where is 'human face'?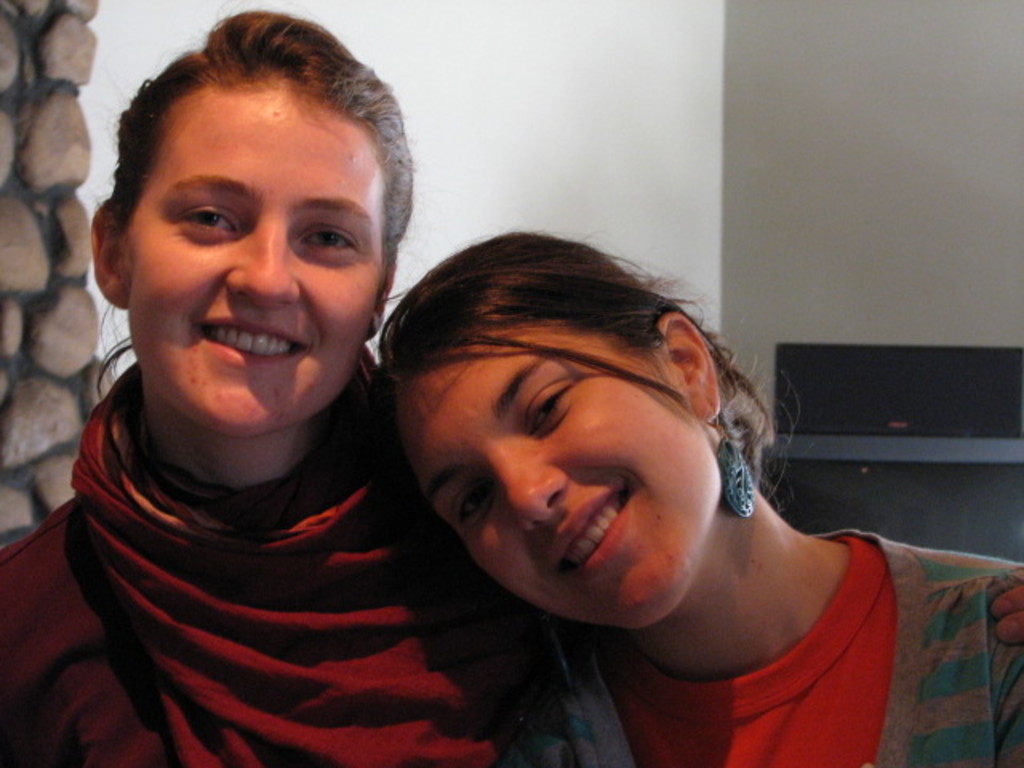
125,75,387,435.
